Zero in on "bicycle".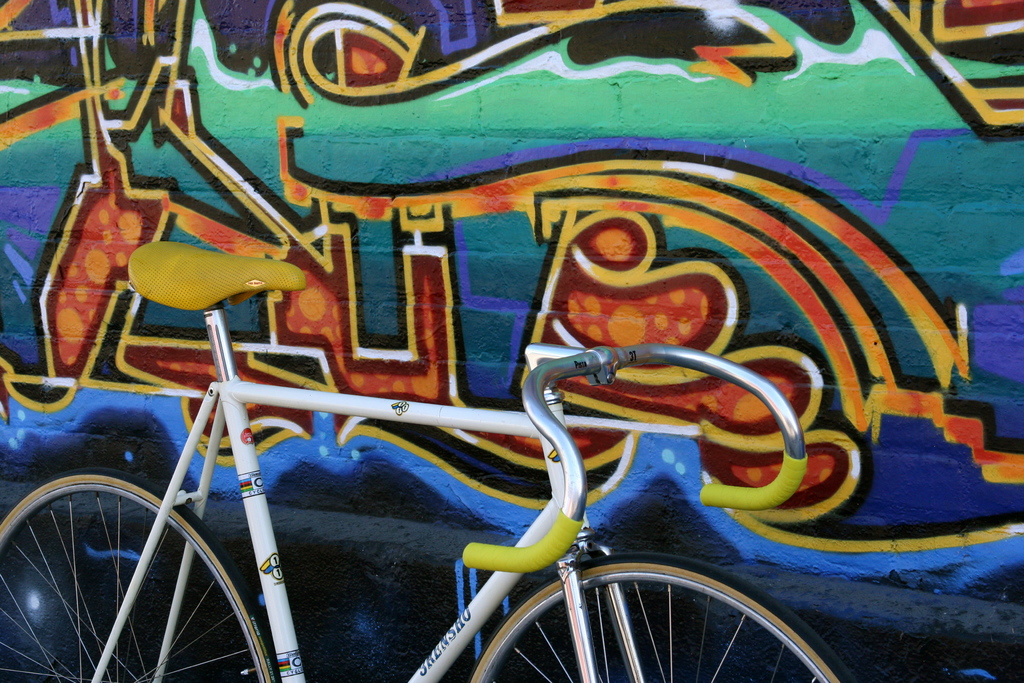
Zeroed in: crop(29, 162, 959, 646).
